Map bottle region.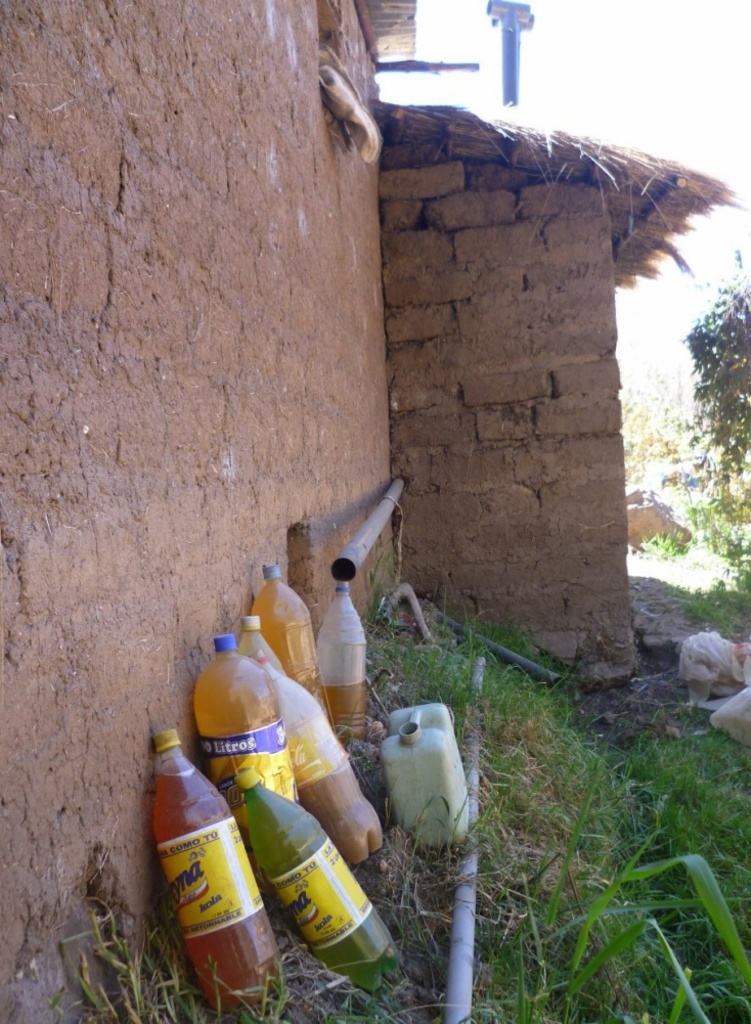
Mapped to [left=249, top=645, right=384, bottom=867].
